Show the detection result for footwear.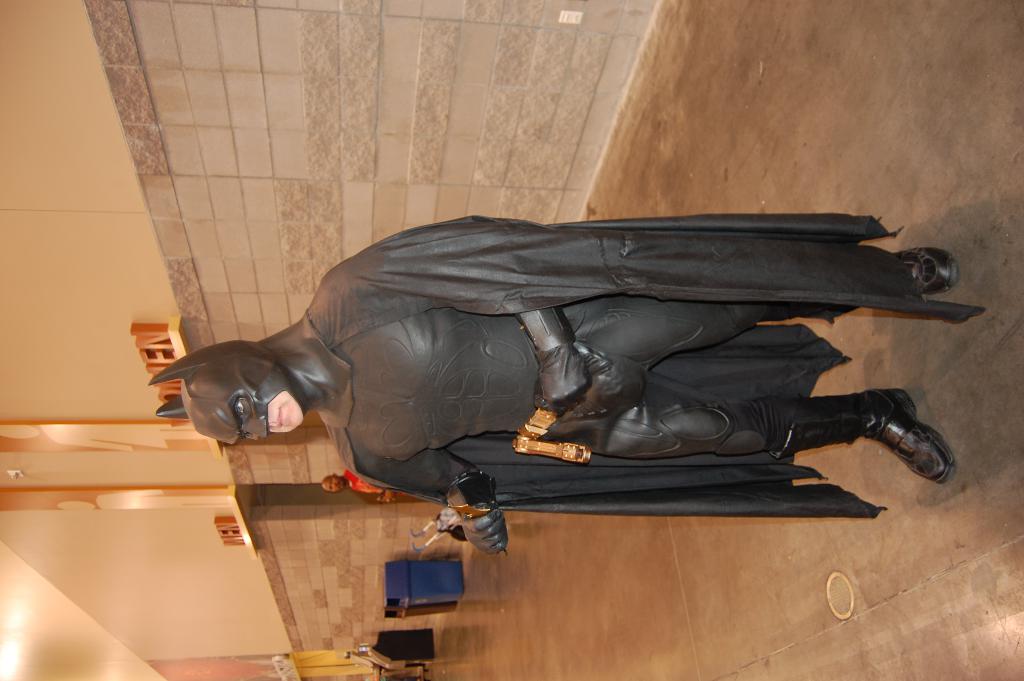
890, 246, 959, 300.
